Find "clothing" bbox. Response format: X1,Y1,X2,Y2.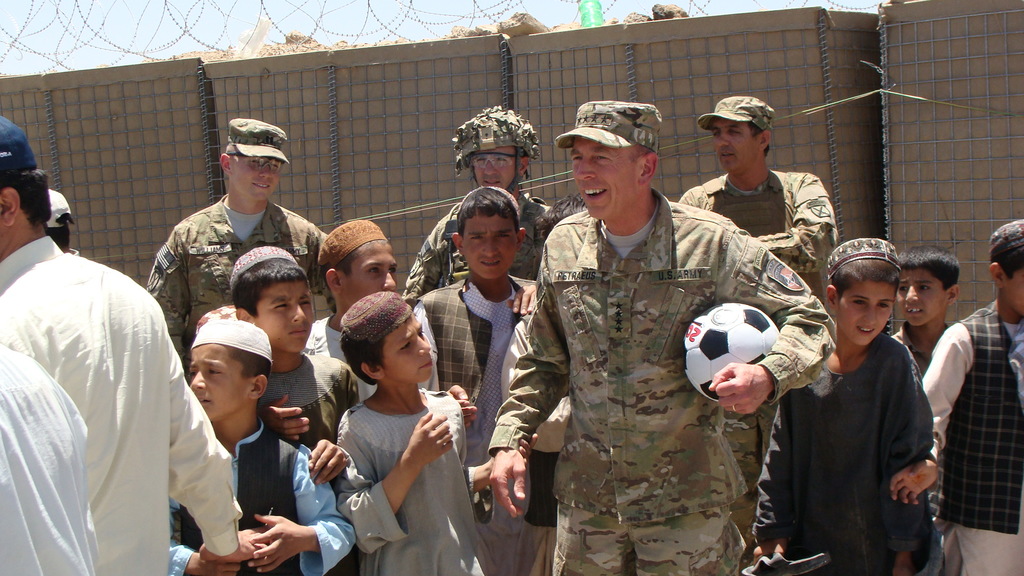
0,233,247,575.
